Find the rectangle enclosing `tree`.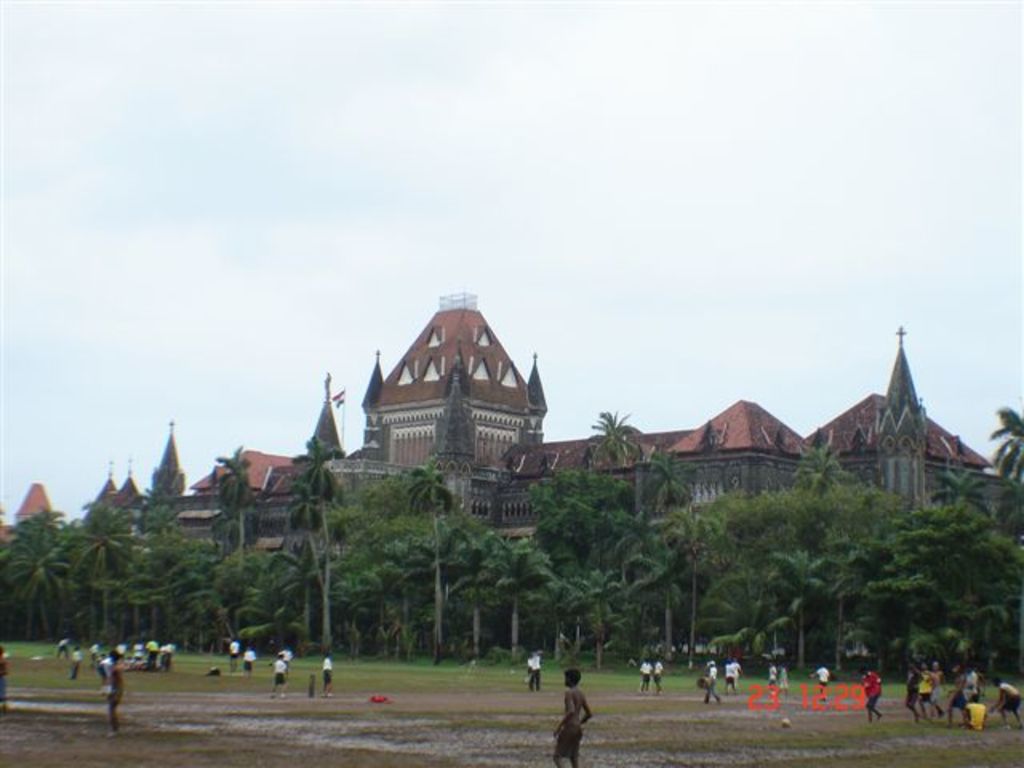
<box>213,549,248,640</box>.
